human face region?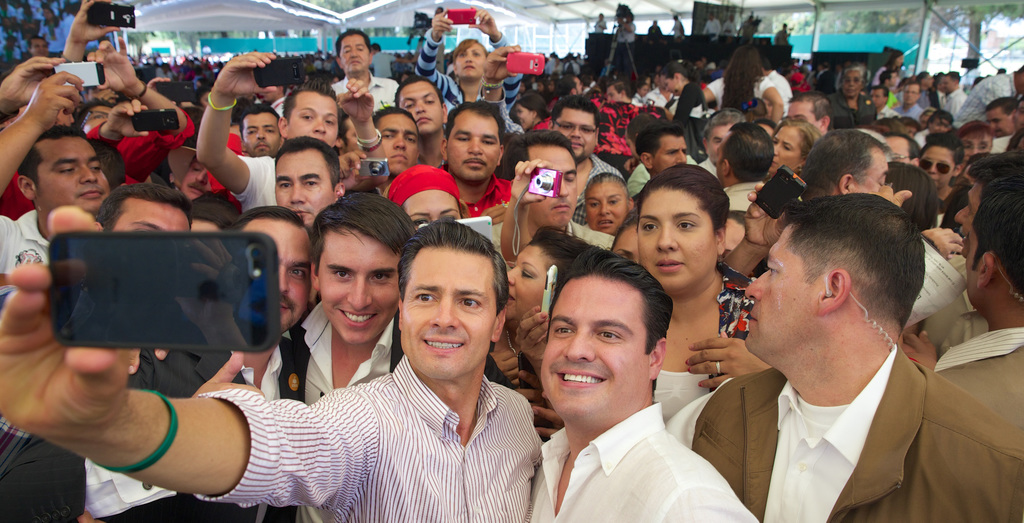
(left=585, top=187, right=623, bottom=231)
